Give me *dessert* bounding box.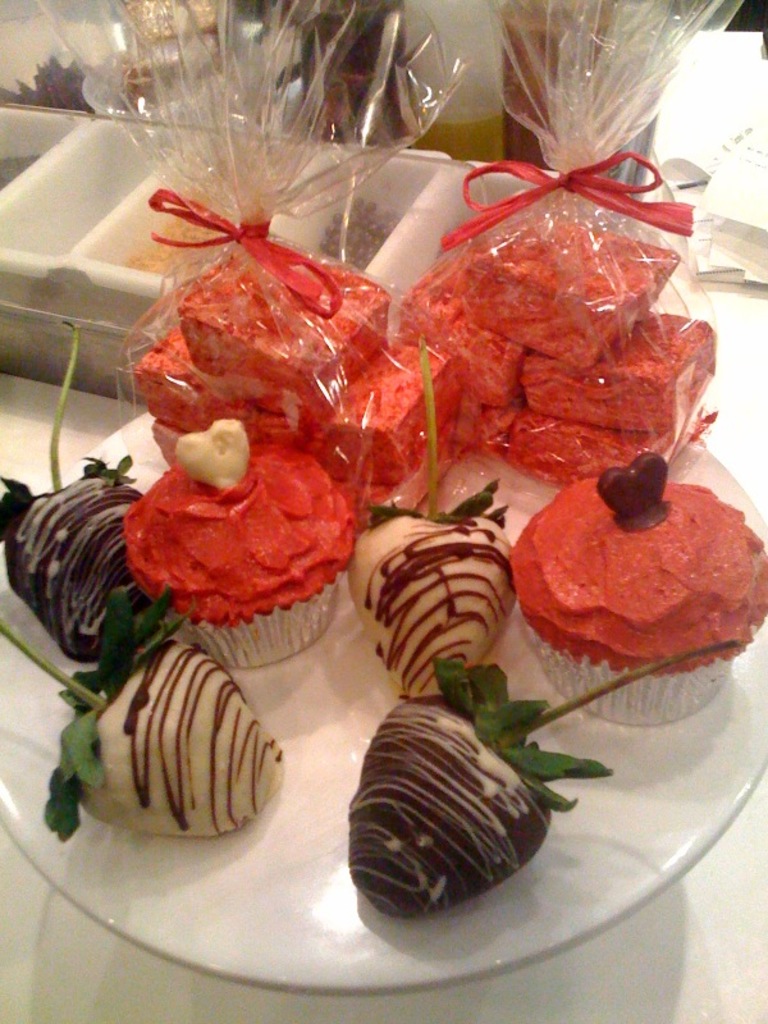
select_region(146, 428, 175, 451).
